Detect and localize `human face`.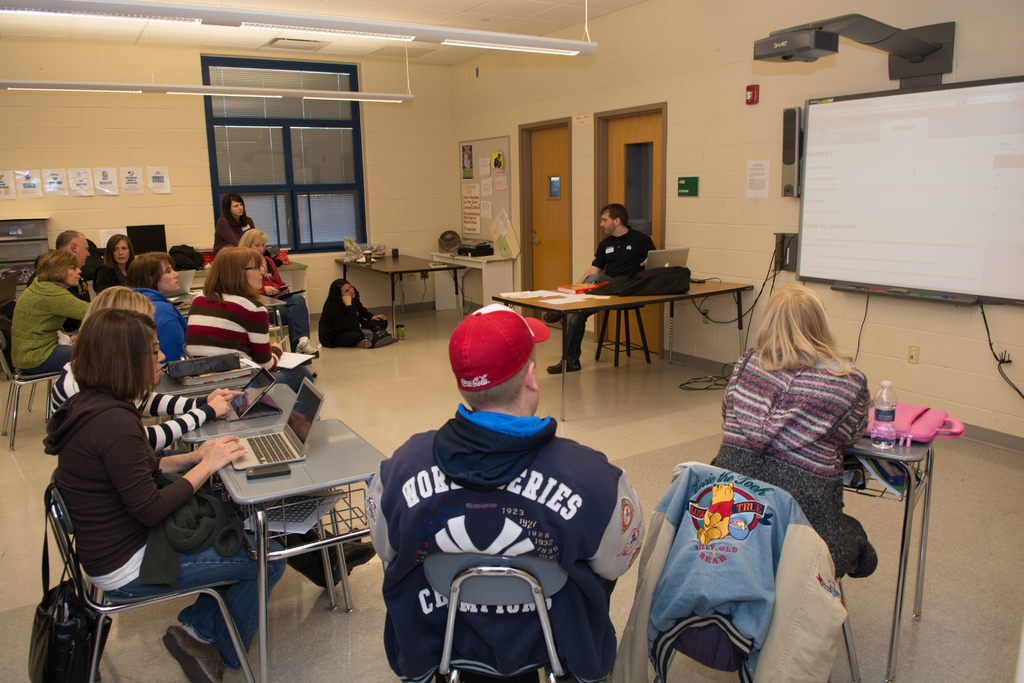
Localized at left=600, top=211, right=614, bottom=234.
